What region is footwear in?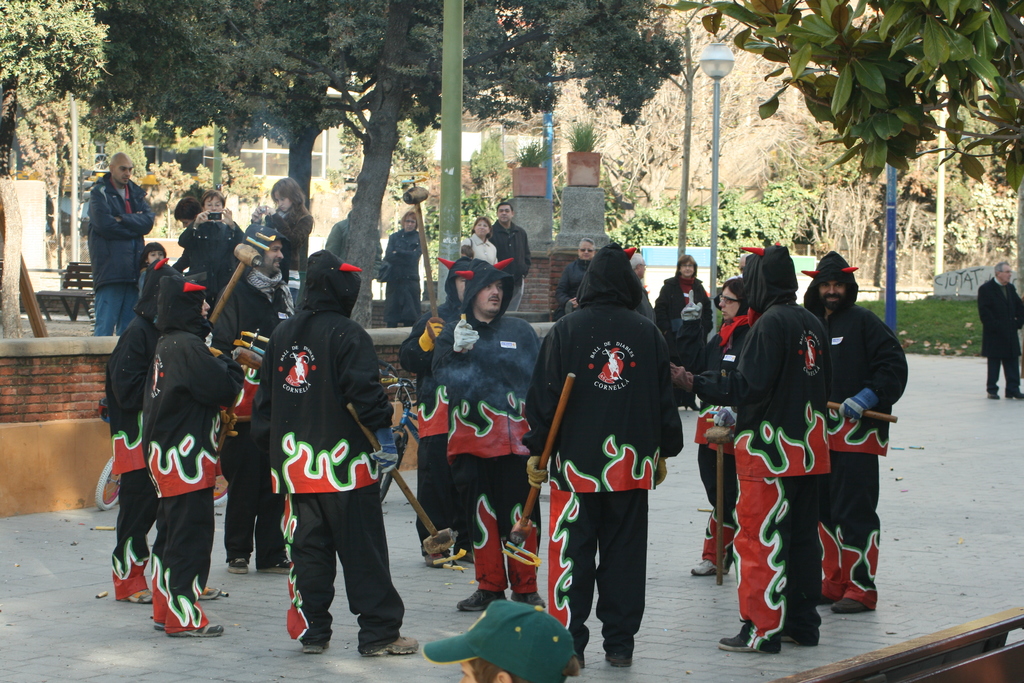
[509,587,541,609].
